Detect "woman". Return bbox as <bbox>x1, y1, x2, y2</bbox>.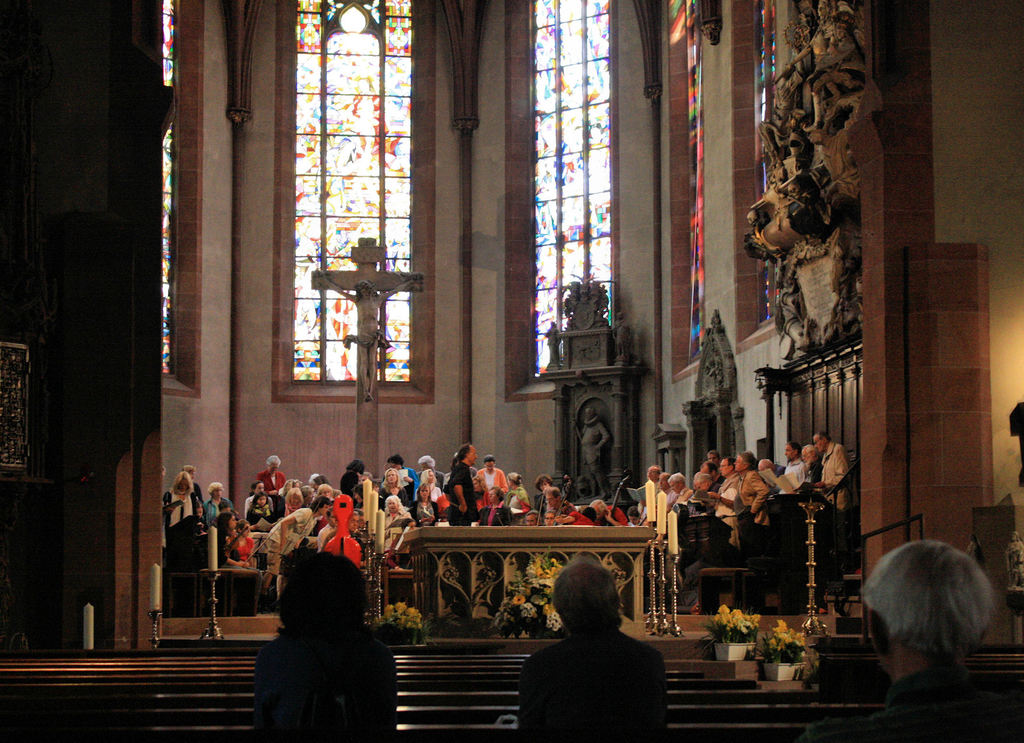
<bbox>255, 494, 333, 600</bbox>.
